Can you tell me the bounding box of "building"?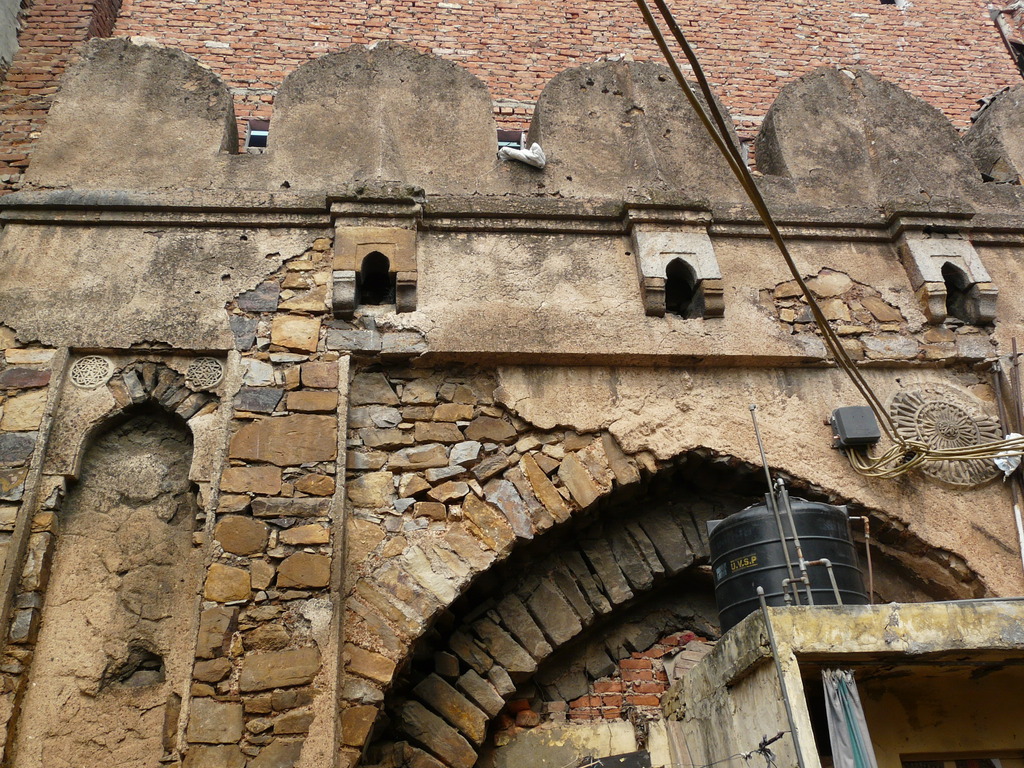
(left=0, top=0, right=1022, bottom=767).
